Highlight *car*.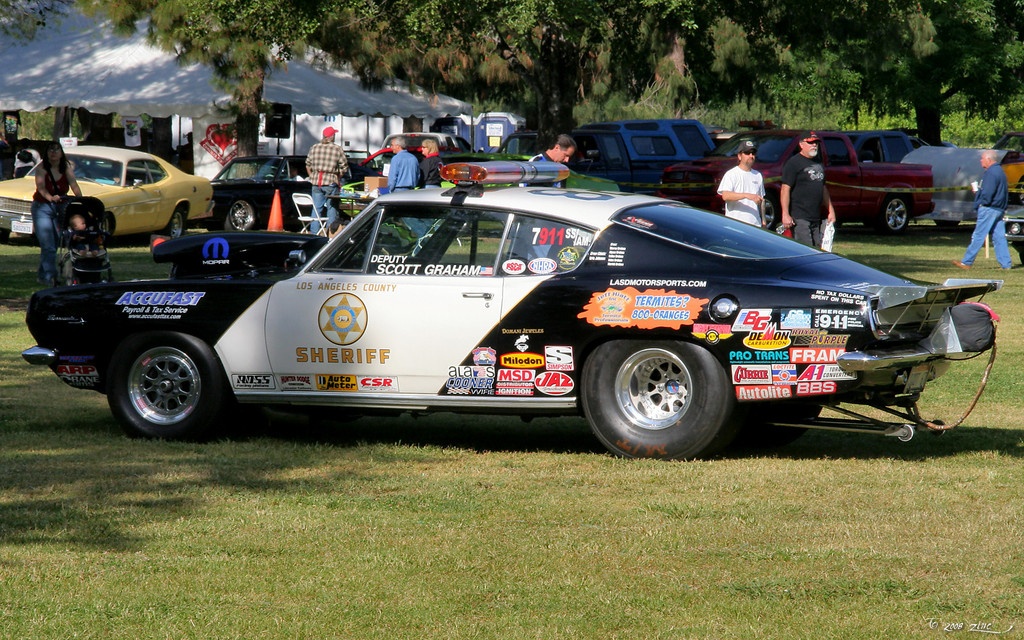
Highlighted region: 217:152:310:234.
